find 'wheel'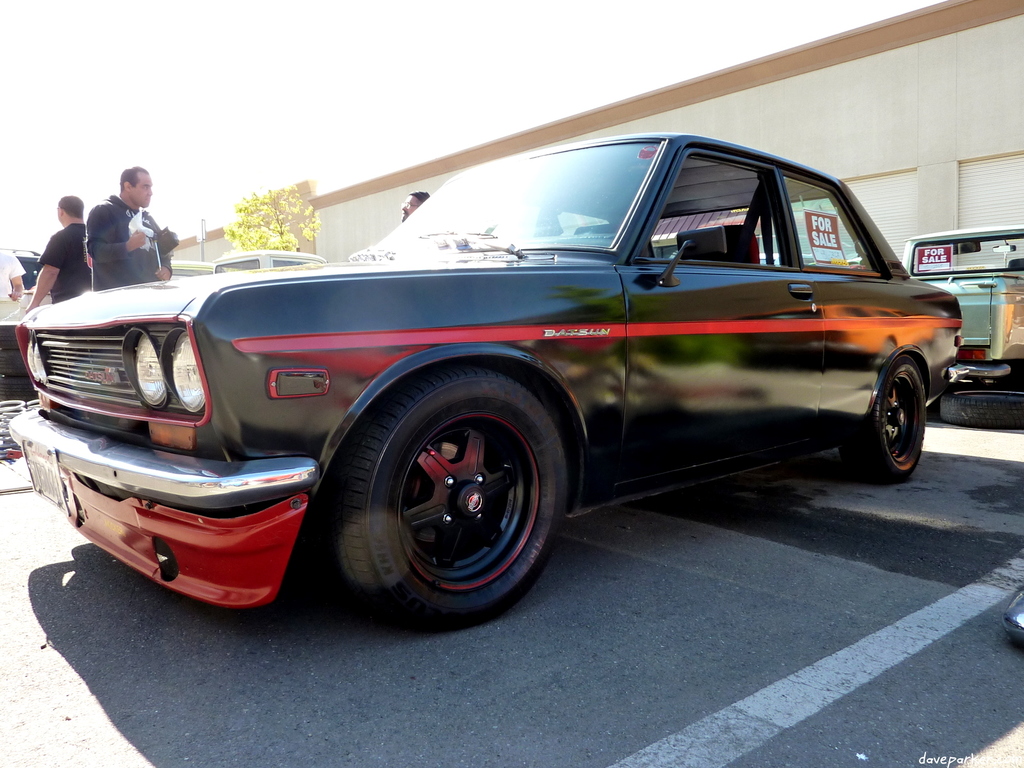
[x1=858, y1=356, x2=927, y2=476]
